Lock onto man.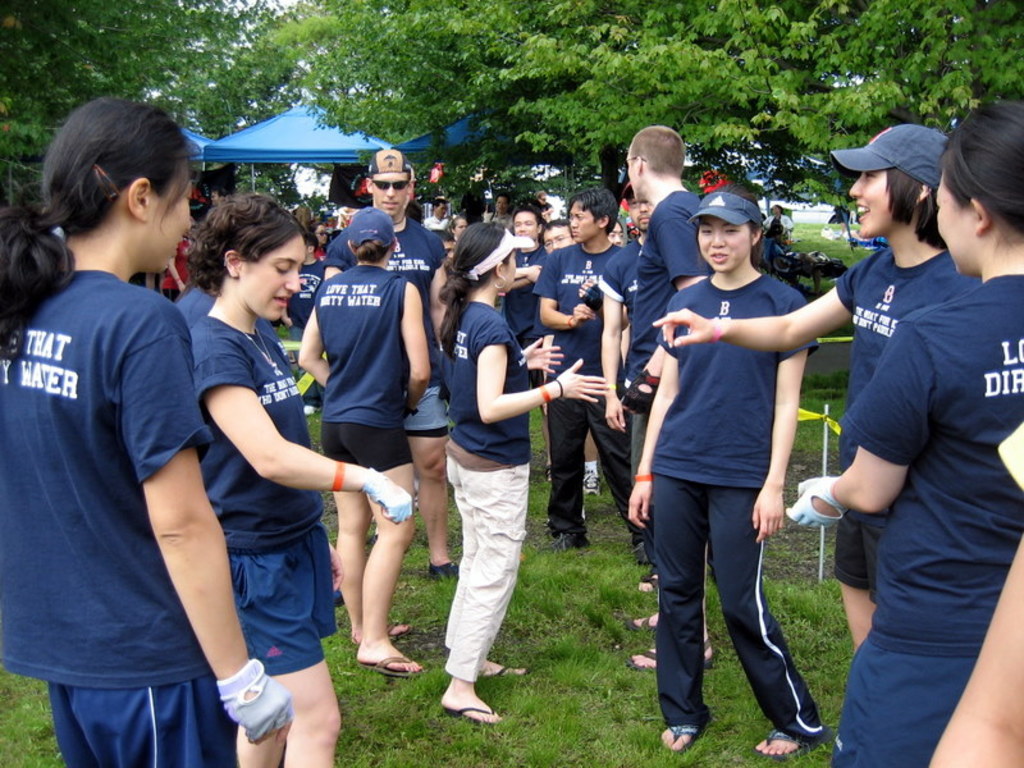
Locked: bbox=(321, 147, 456, 584).
